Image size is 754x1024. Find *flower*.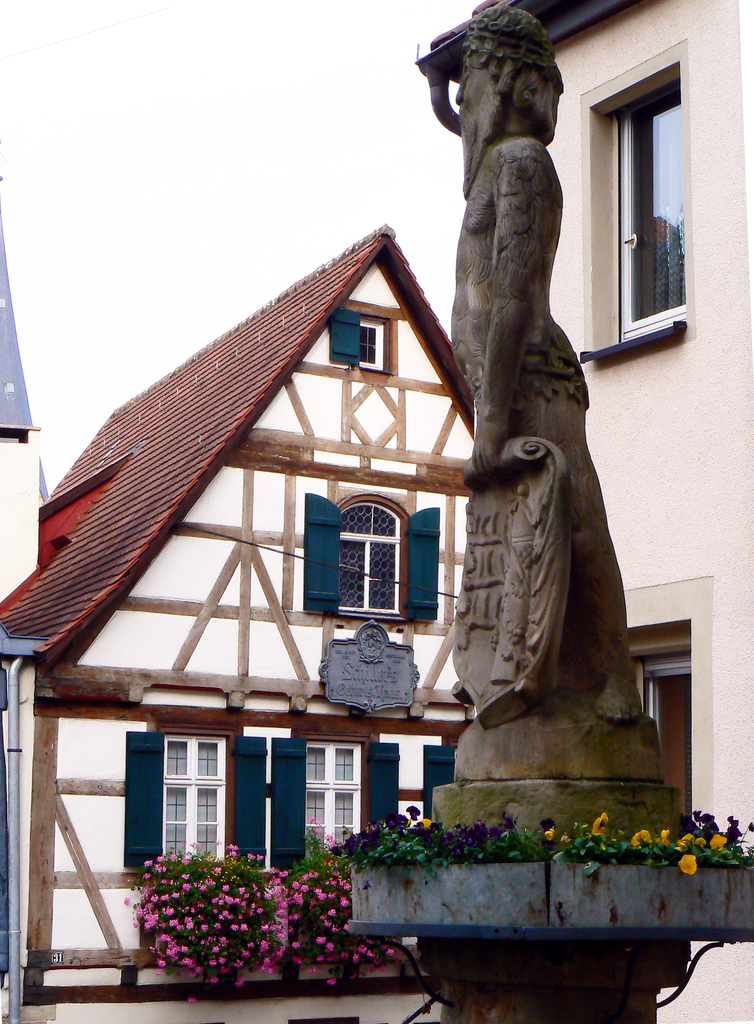
box=[680, 851, 703, 877].
